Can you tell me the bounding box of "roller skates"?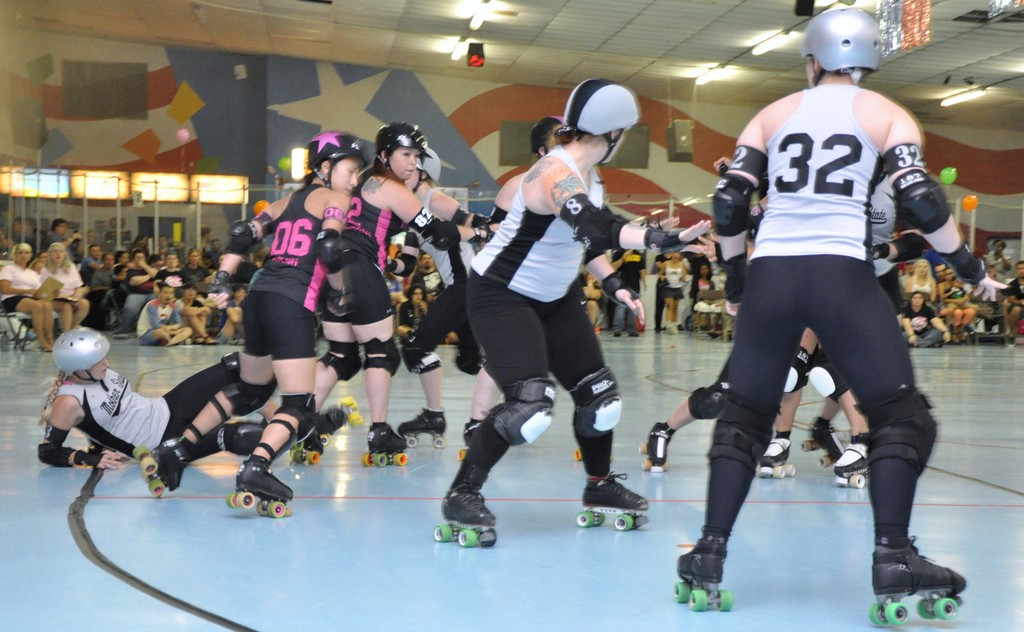
{"left": 289, "top": 425, "right": 329, "bottom": 466}.
